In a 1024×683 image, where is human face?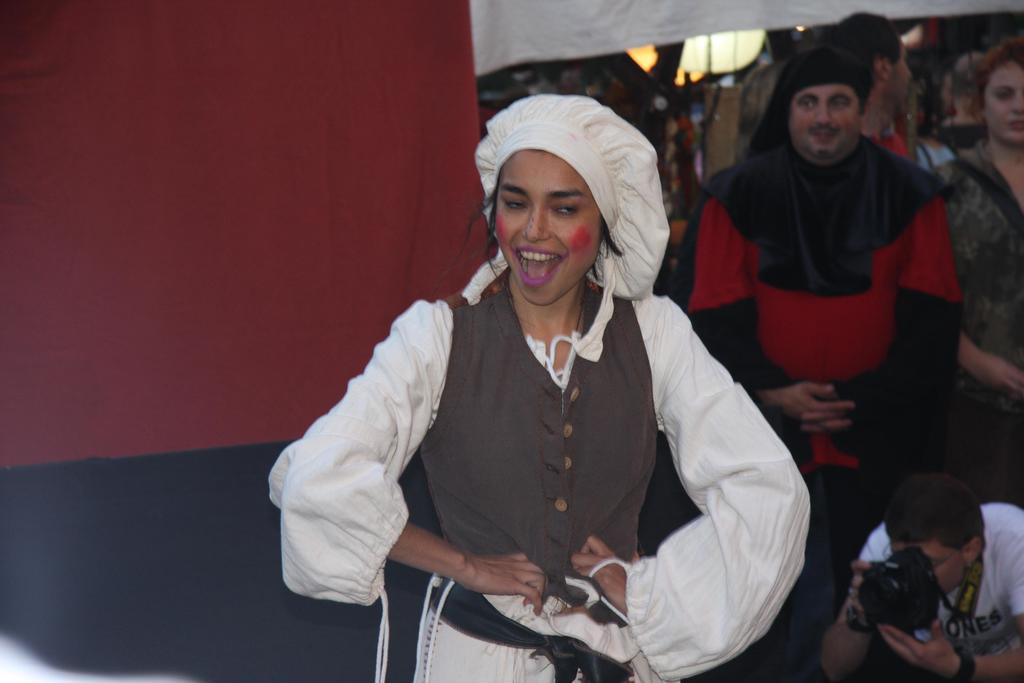
bbox(792, 89, 847, 158).
